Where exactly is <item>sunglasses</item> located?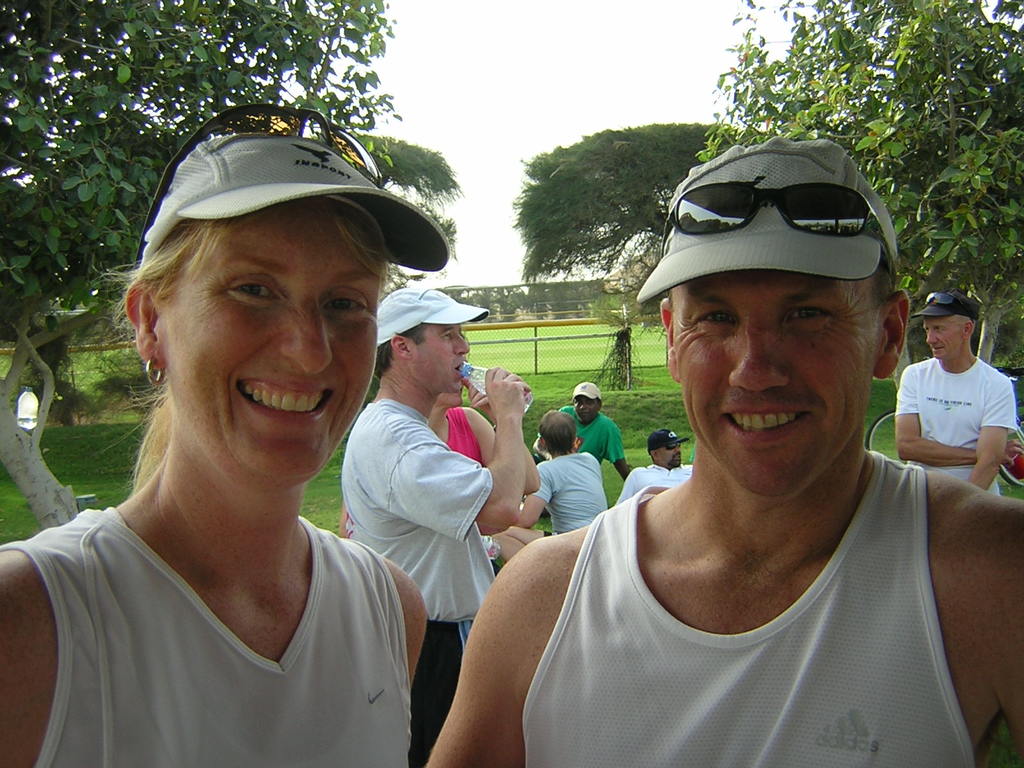
Its bounding box is (924, 296, 975, 317).
